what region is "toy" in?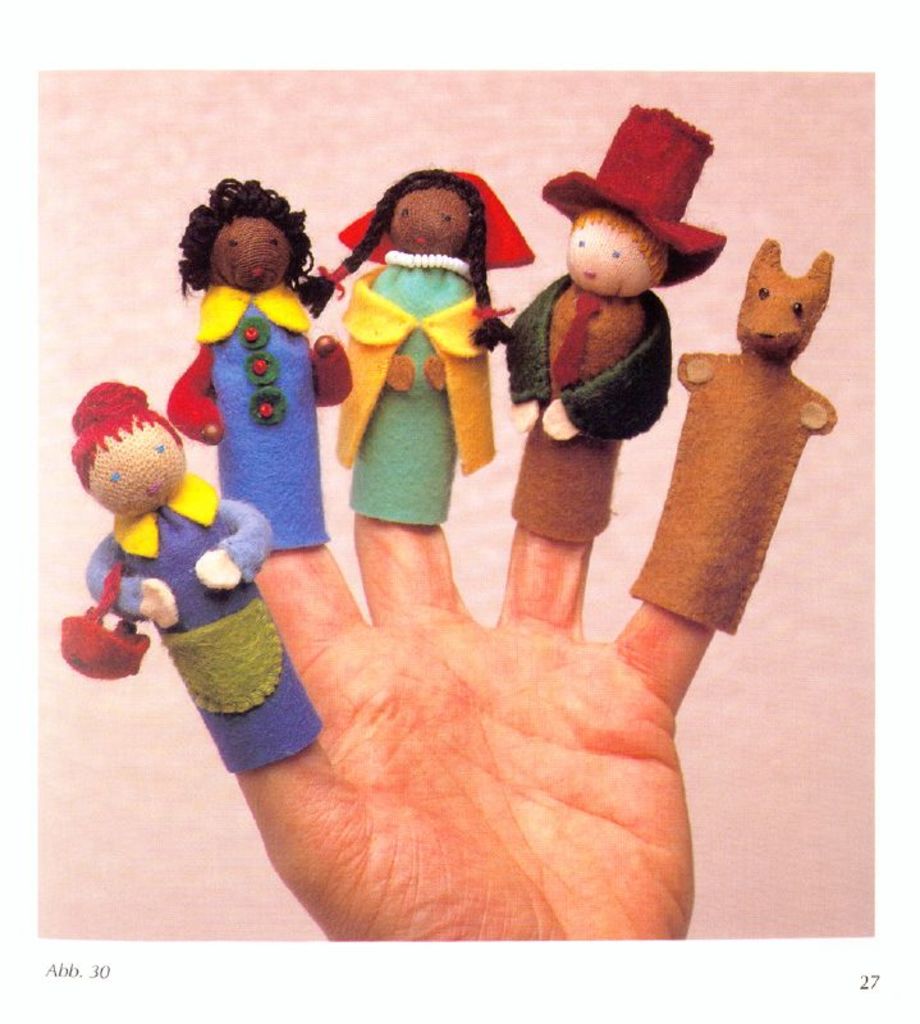
x1=141 y1=172 x2=344 y2=589.
